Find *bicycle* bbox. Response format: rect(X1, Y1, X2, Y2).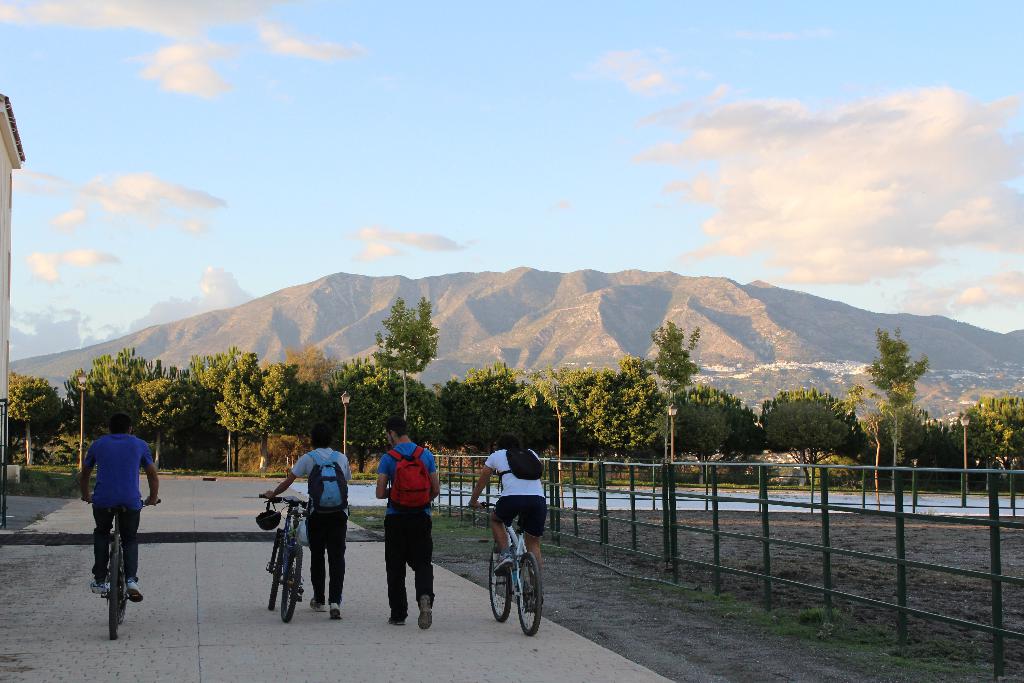
rect(86, 497, 145, 637).
